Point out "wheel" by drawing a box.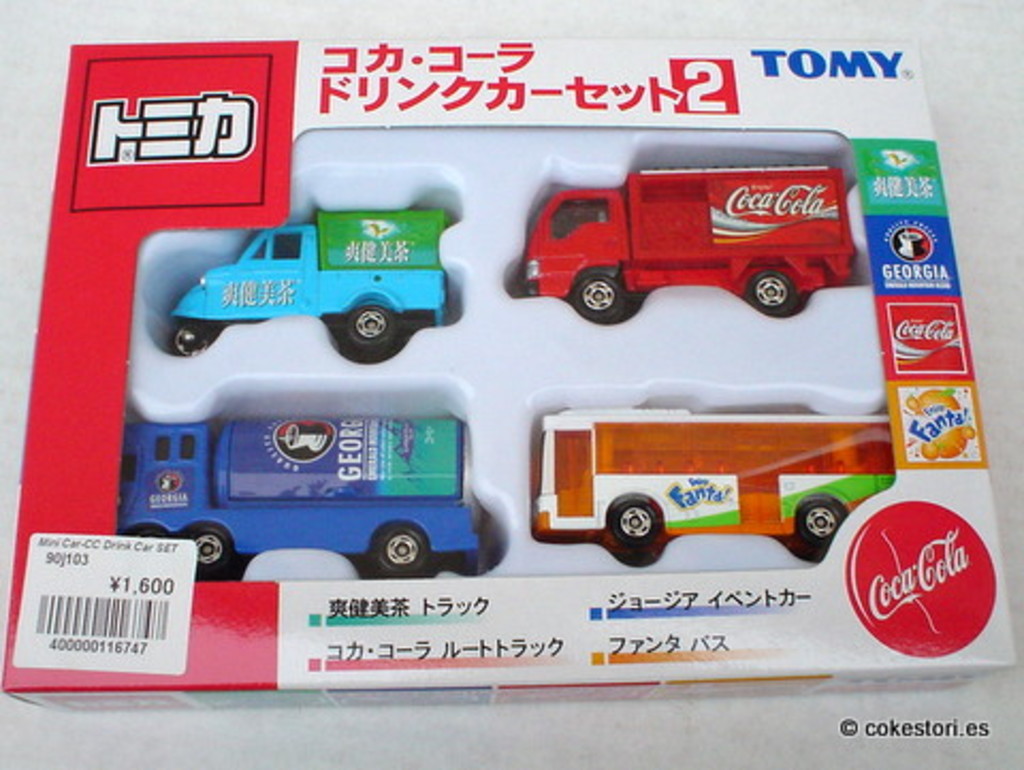
{"left": 798, "top": 501, "right": 845, "bottom": 546}.
